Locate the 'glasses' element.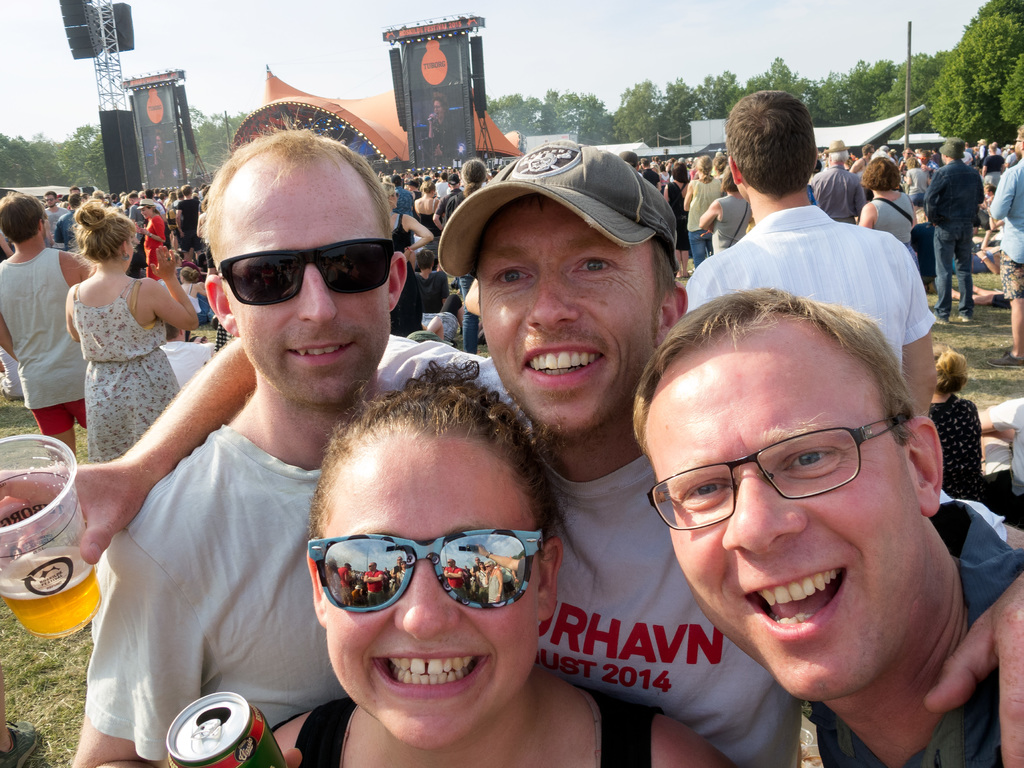
Element bbox: [left=669, top=417, right=923, bottom=510].
